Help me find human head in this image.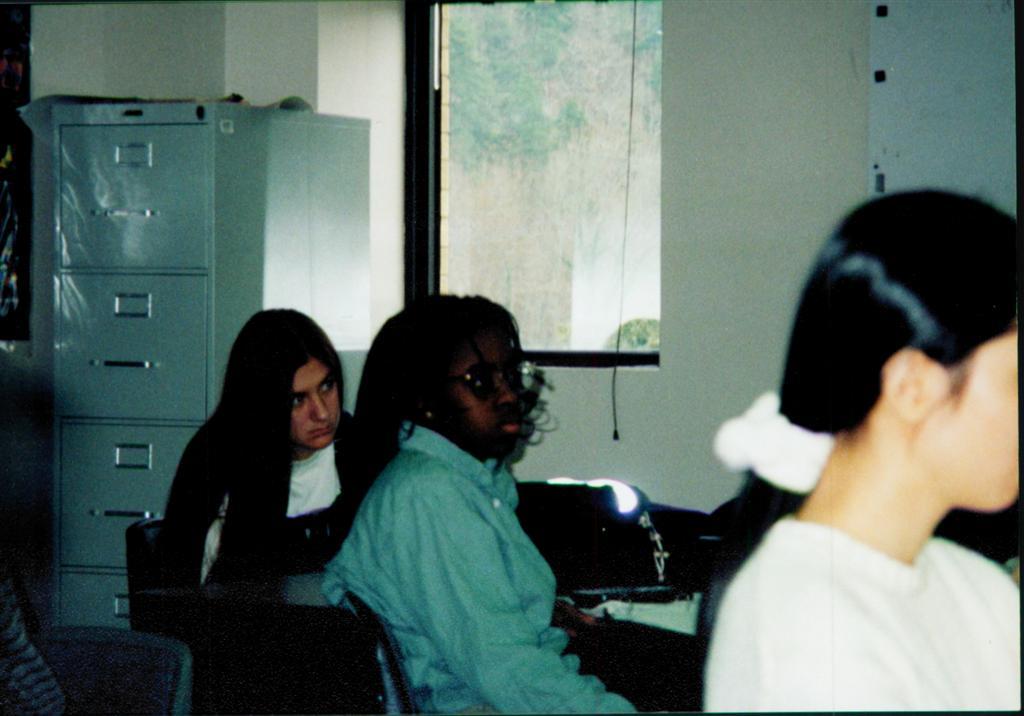
Found it: 384:294:525:466.
